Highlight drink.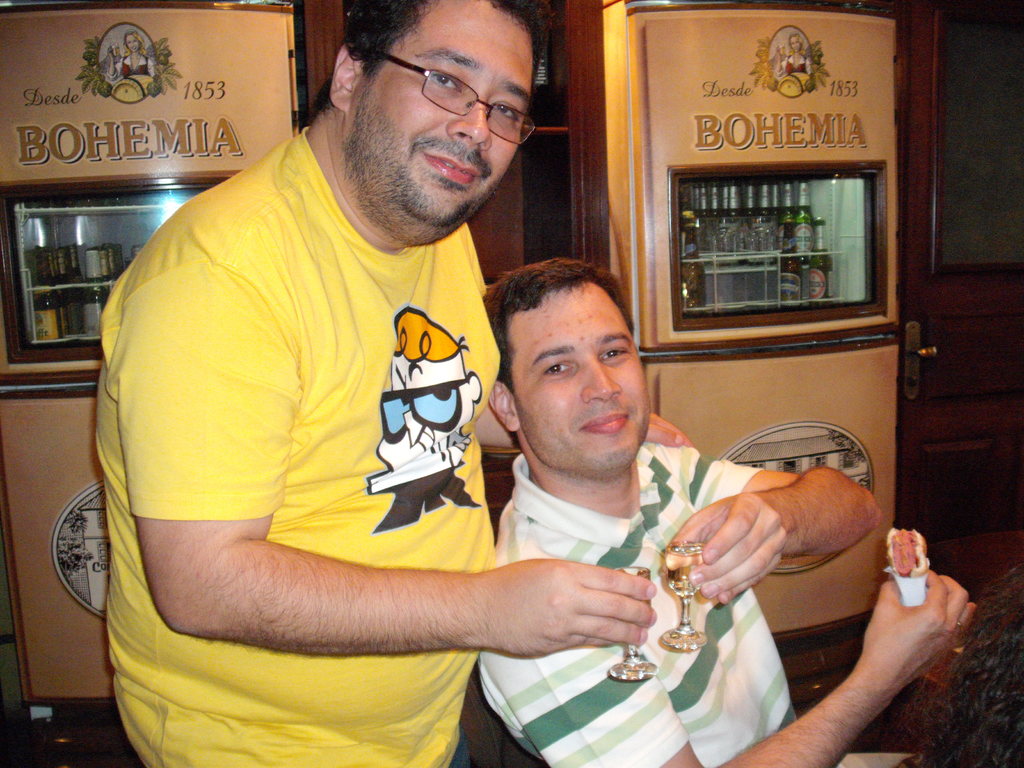
Highlighted region: (left=664, top=543, right=711, bottom=601).
